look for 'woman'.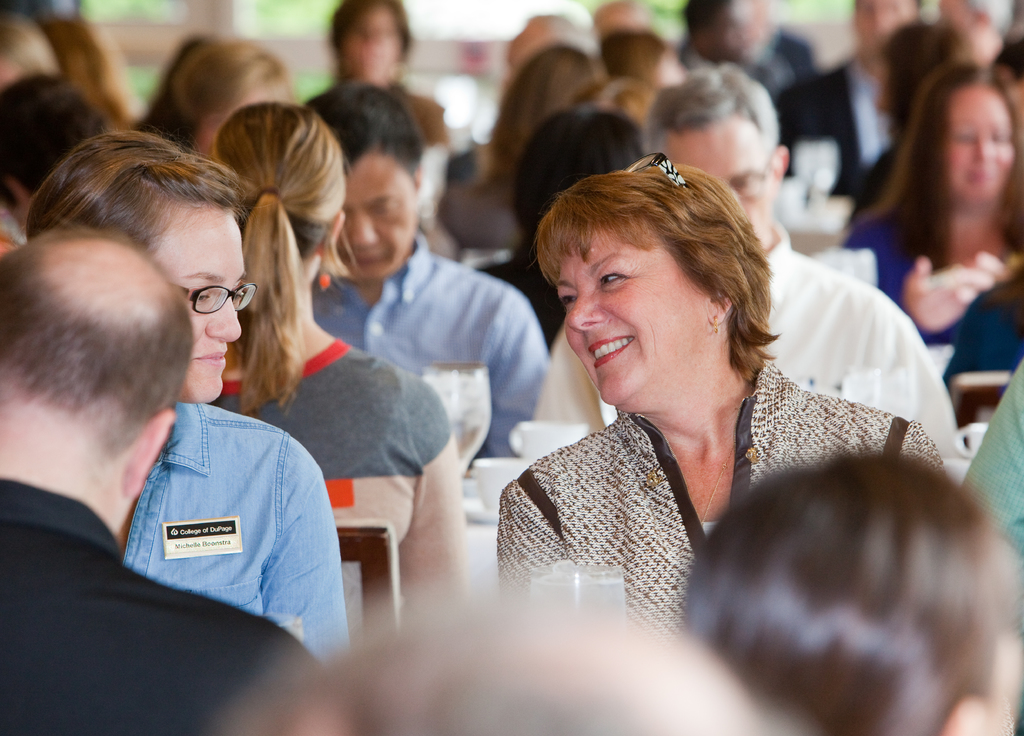
Found: [left=472, top=146, right=940, bottom=694].
